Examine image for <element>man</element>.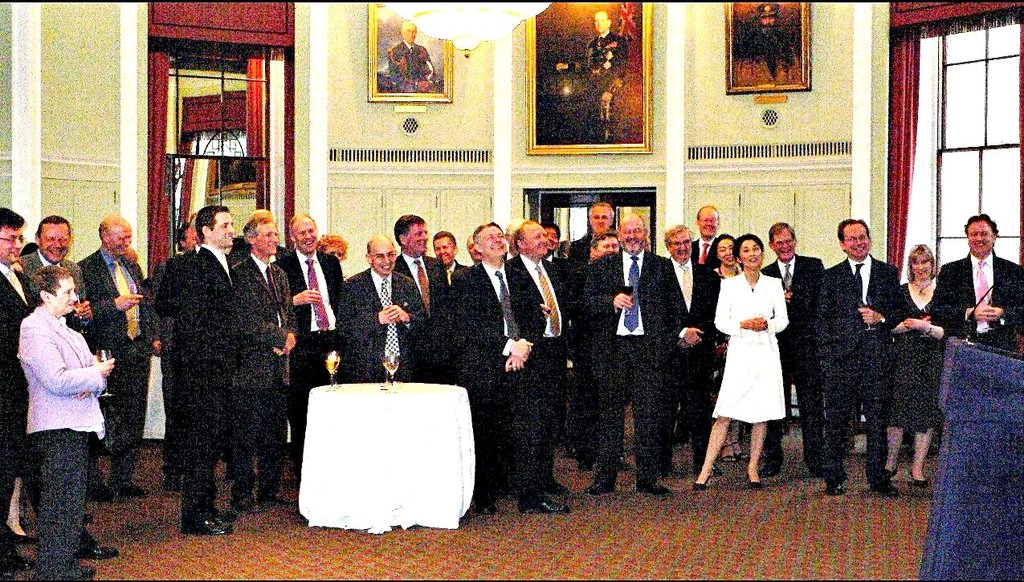
Examination result: {"x1": 0, "y1": 206, "x2": 42, "y2": 577}.
